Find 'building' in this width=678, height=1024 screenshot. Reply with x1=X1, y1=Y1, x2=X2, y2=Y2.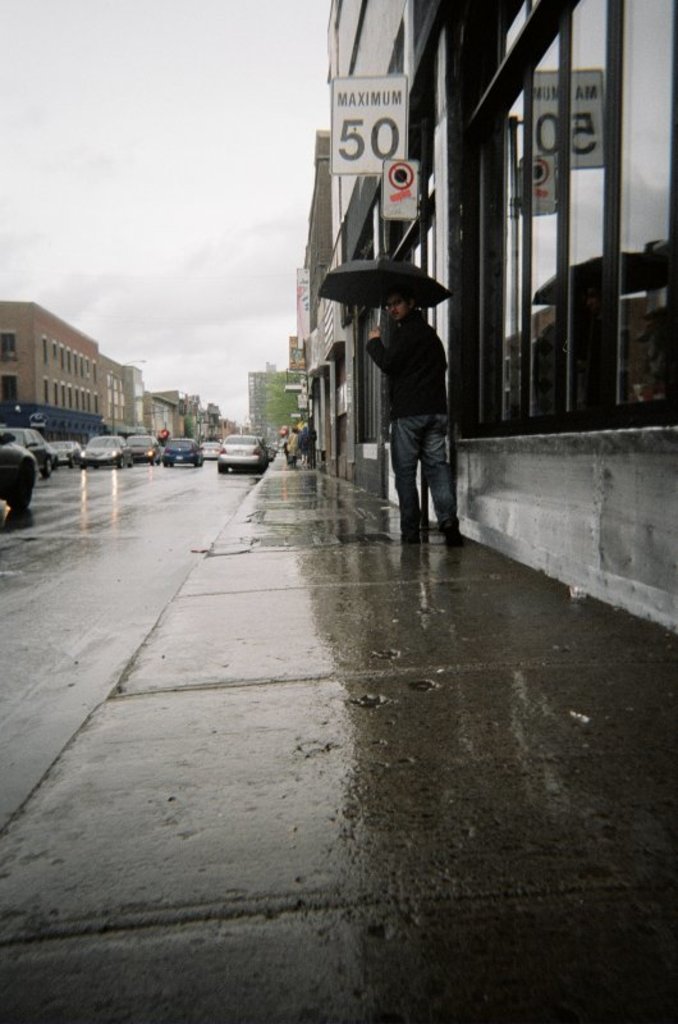
x1=150, y1=381, x2=185, y2=442.
